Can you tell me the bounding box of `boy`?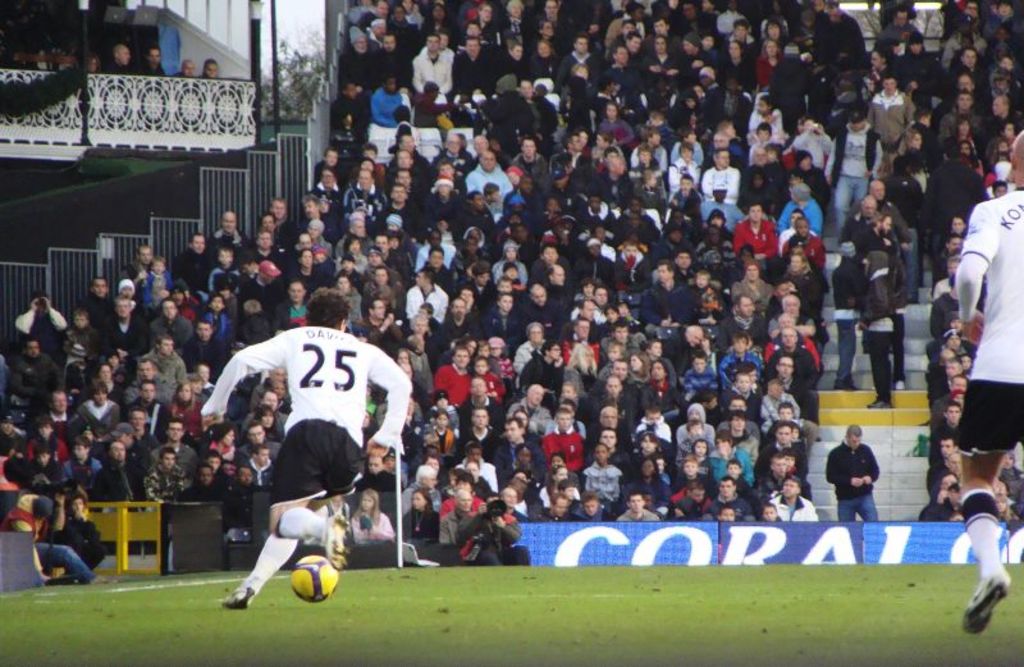
[left=781, top=448, right=806, bottom=479].
